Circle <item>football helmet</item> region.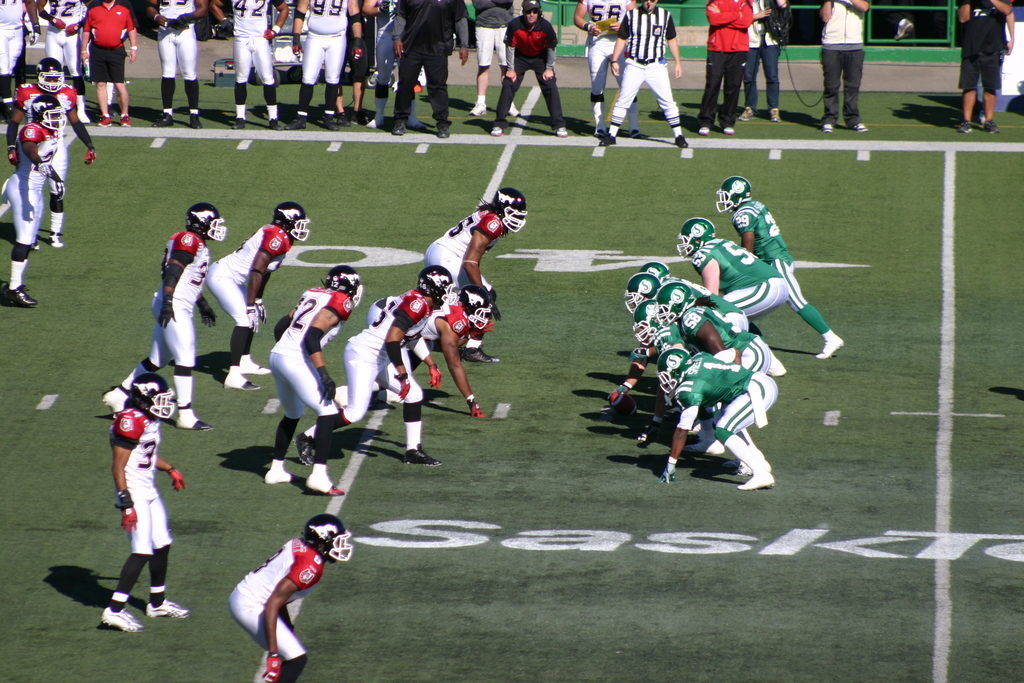
Region: <box>461,279,496,335</box>.
